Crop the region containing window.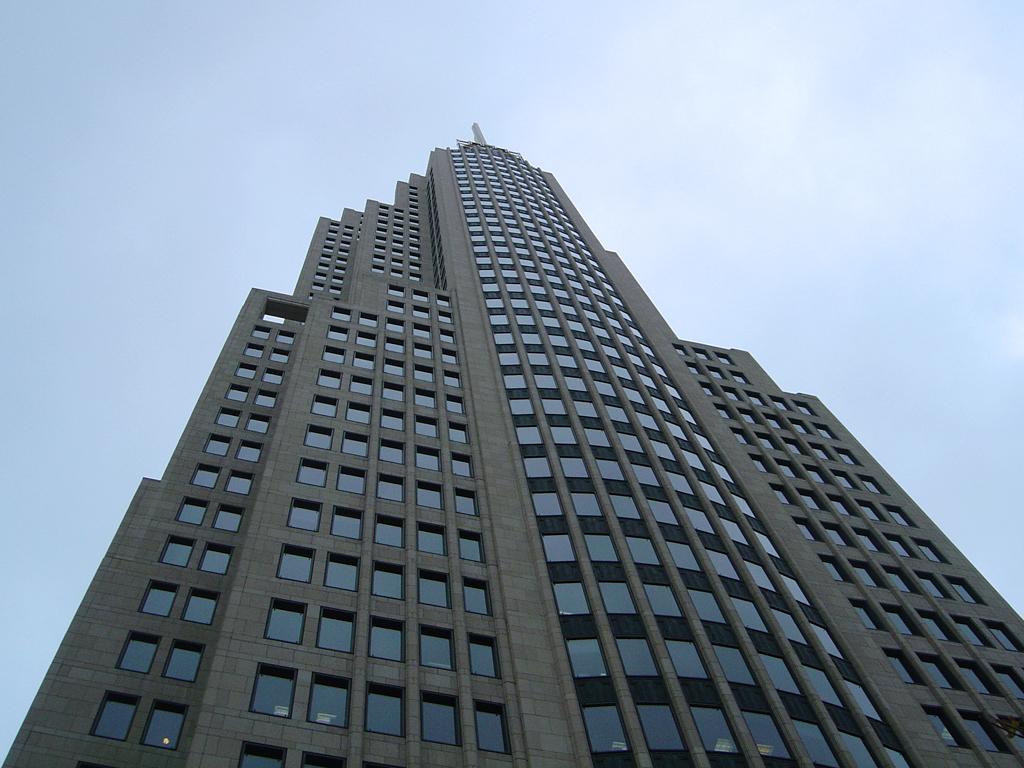
Crop region: bbox=(841, 682, 875, 718).
